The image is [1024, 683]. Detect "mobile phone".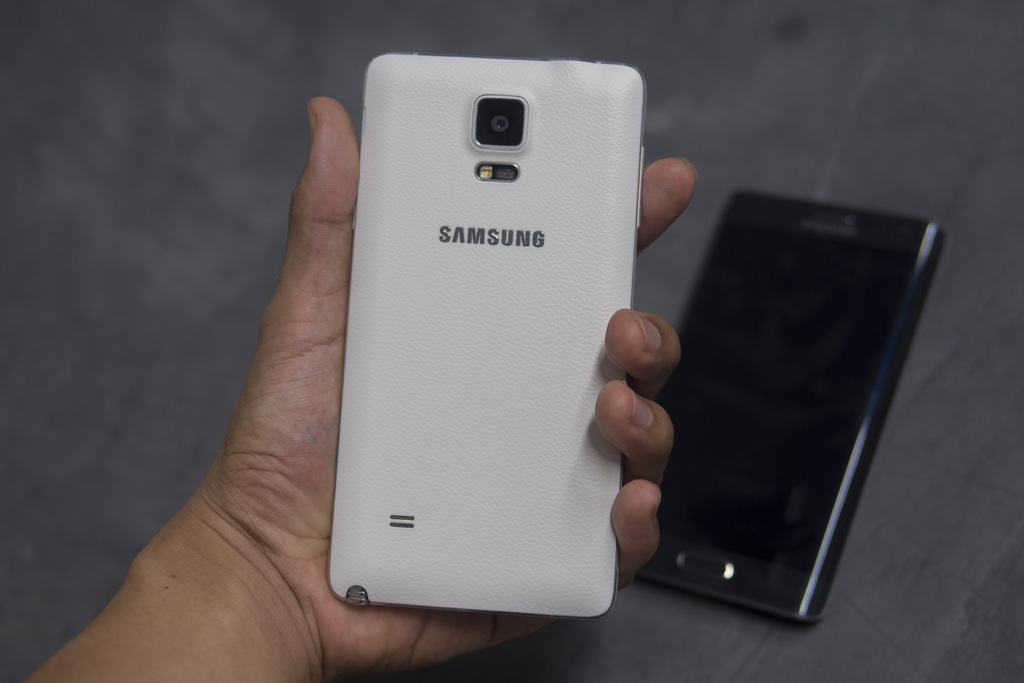
Detection: (639, 185, 947, 625).
